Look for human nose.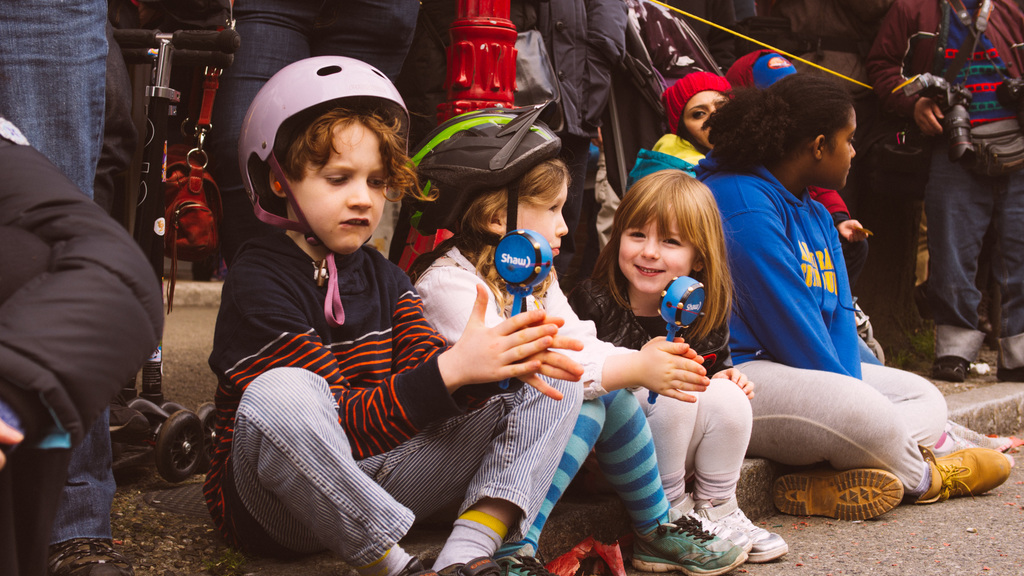
Found: x1=636 y1=234 x2=660 y2=263.
